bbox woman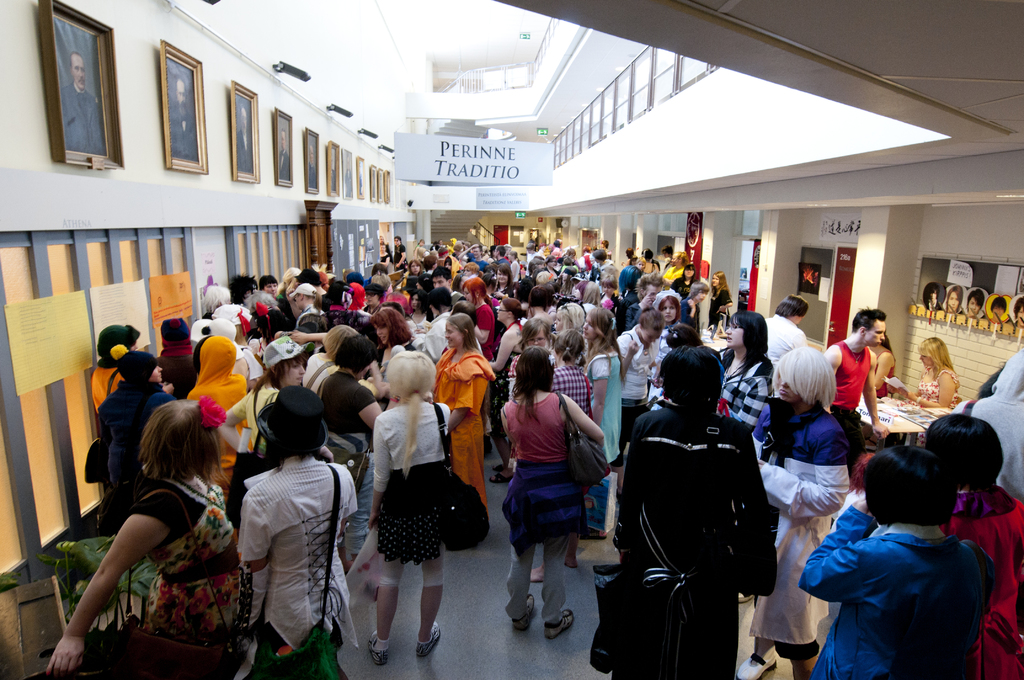
left=234, top=385, right=359, bottom=679
